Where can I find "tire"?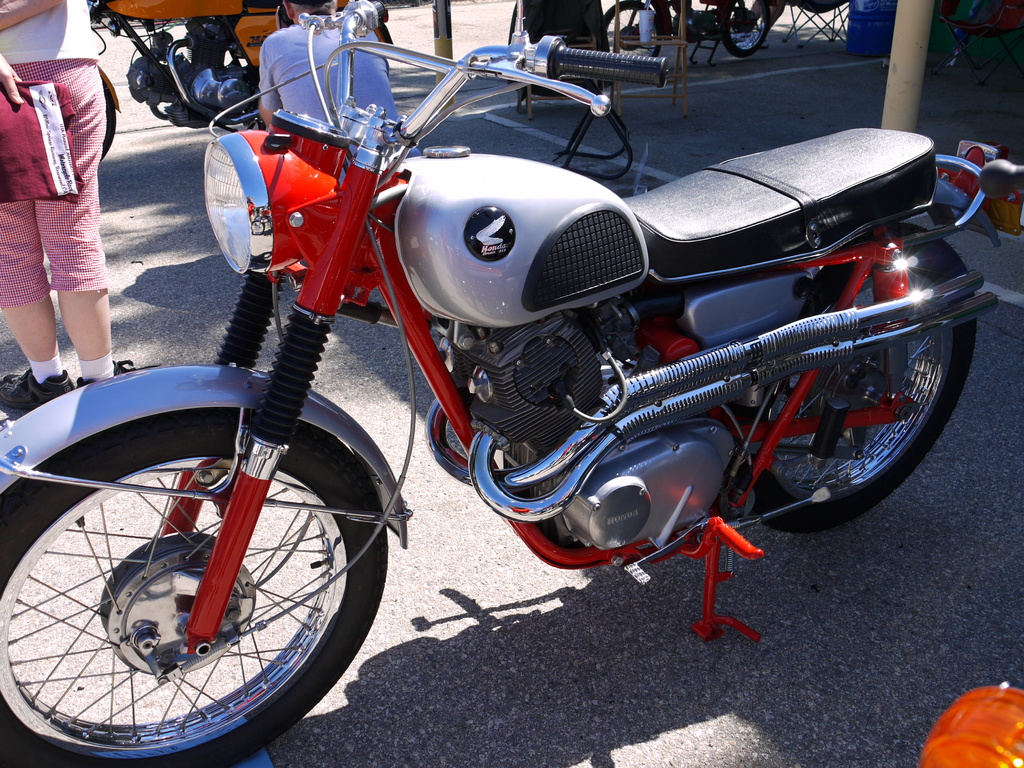
You can find it at <bbox>600, 0, 666, 63</bbox>.
